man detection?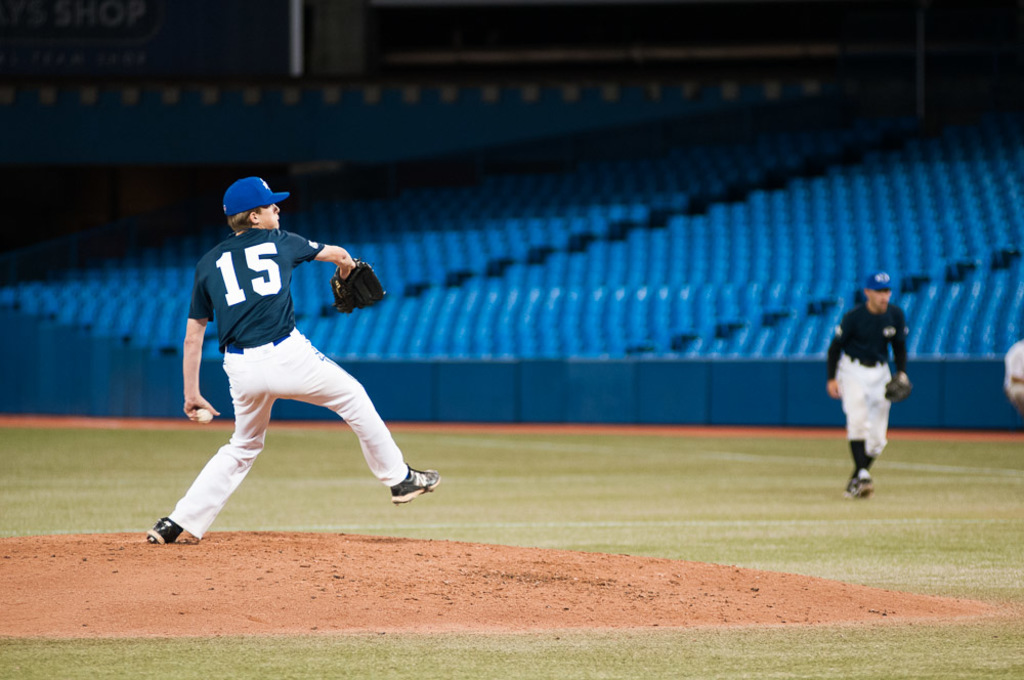
x1=142 y1=175 x2=441 y2=548
